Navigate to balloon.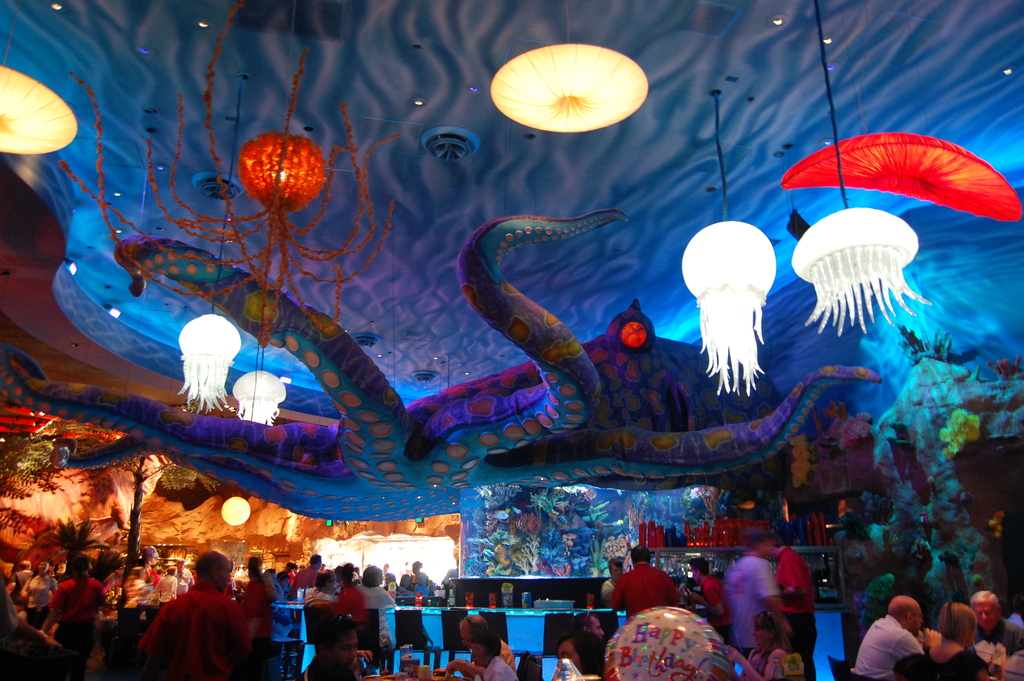
Navigation target: {"left": 552, "top": 655, "right": 582, "bottom": 680}.
